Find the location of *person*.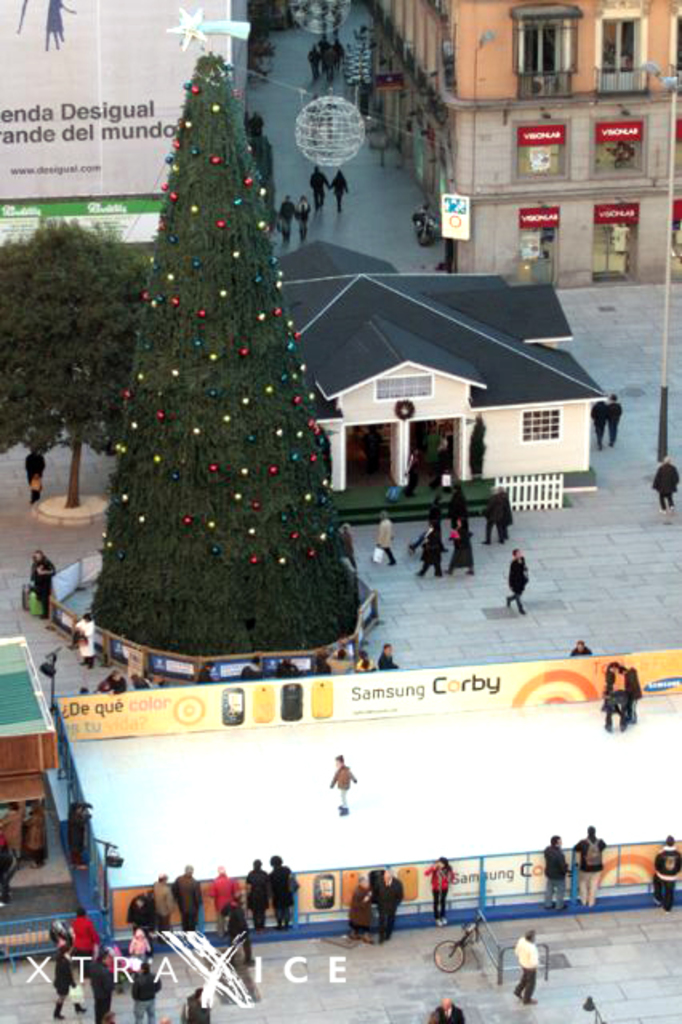
Location: (147, 670, 168, 691).
